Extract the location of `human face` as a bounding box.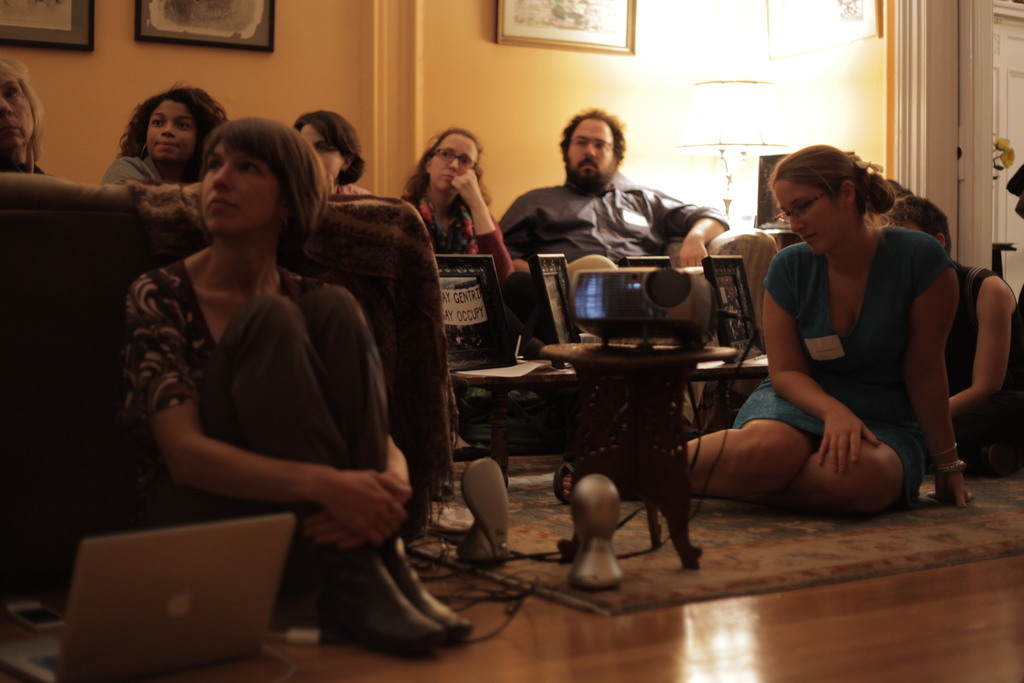
bbox=[775, 179, 844, 252].
